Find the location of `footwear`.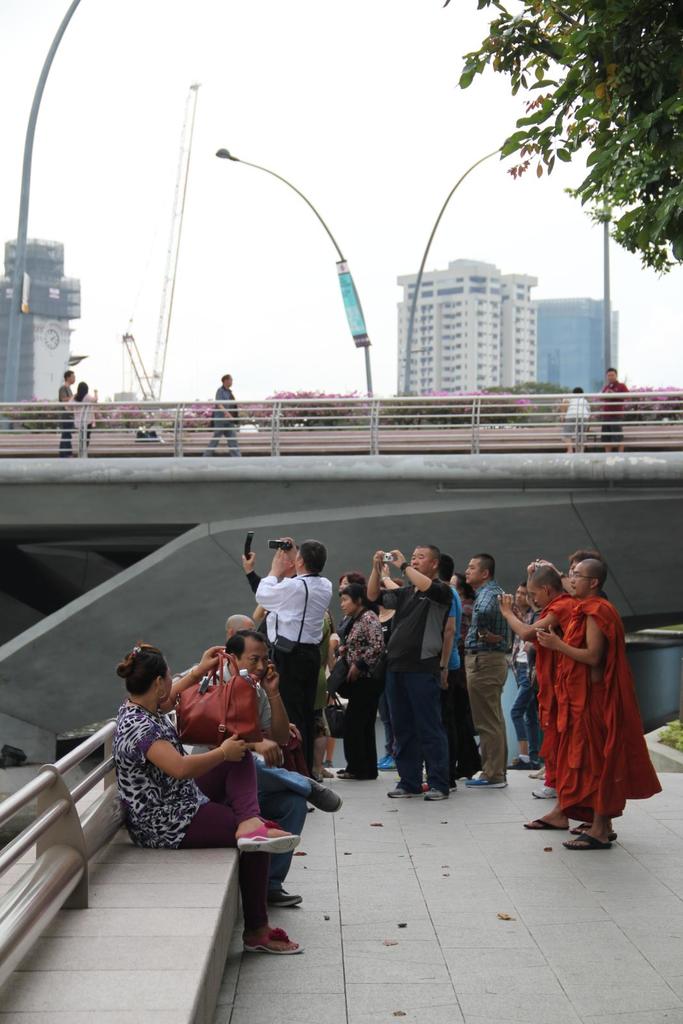
Location: bbox(530, 767, 546, 779).
